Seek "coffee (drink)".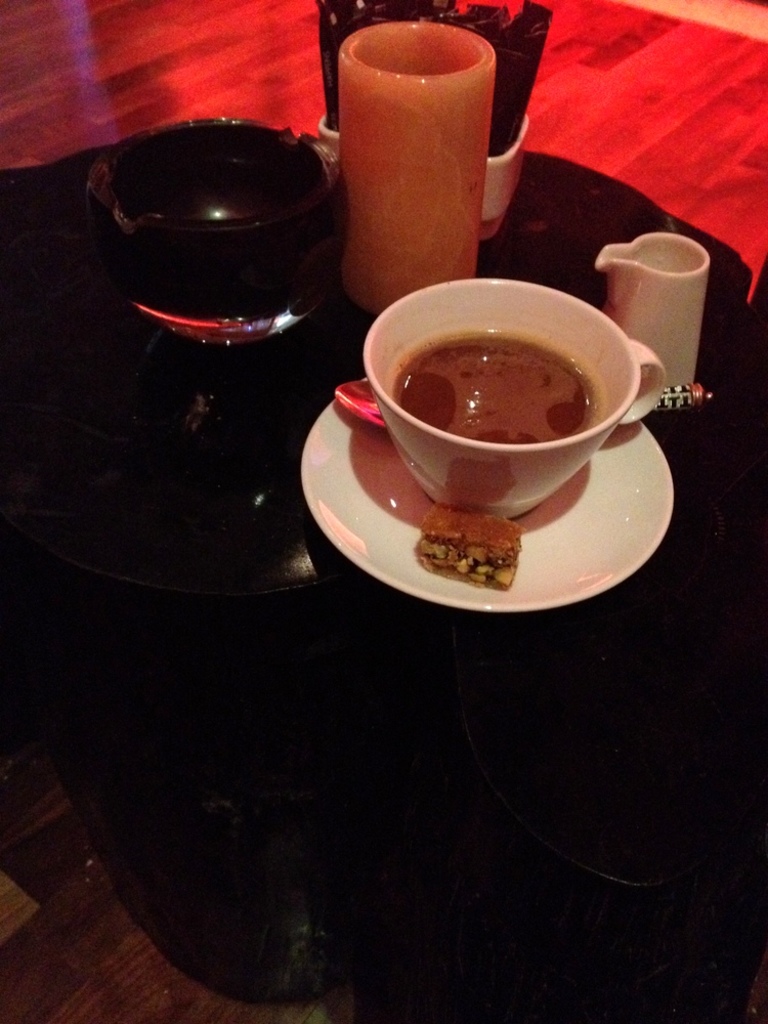
395 333 595 452.
